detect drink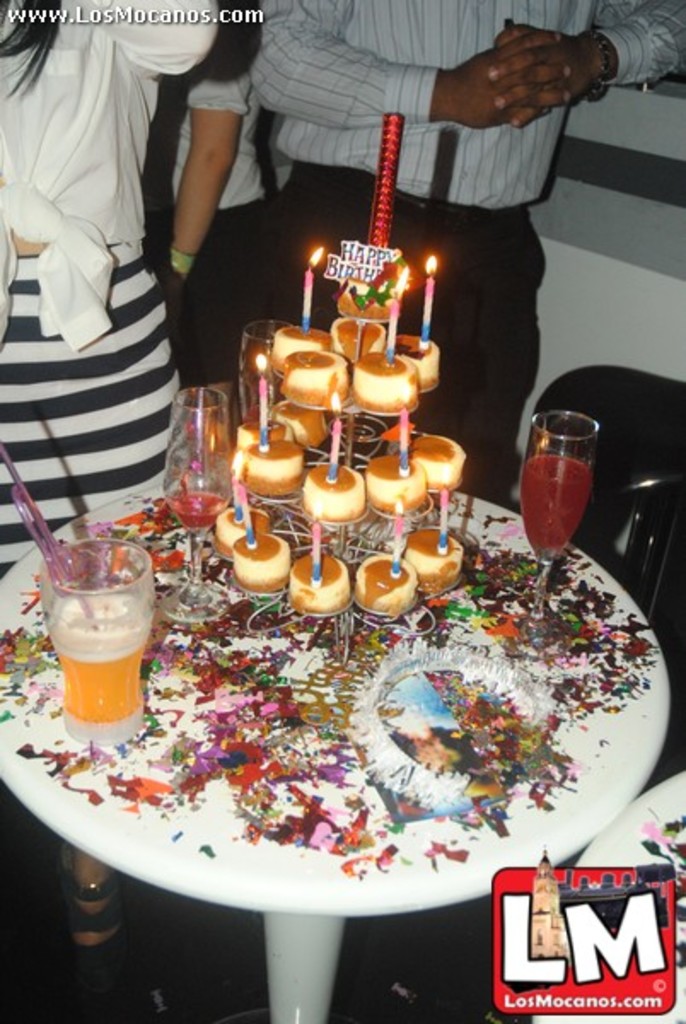
<region>167, 498, 225, 527</region>
